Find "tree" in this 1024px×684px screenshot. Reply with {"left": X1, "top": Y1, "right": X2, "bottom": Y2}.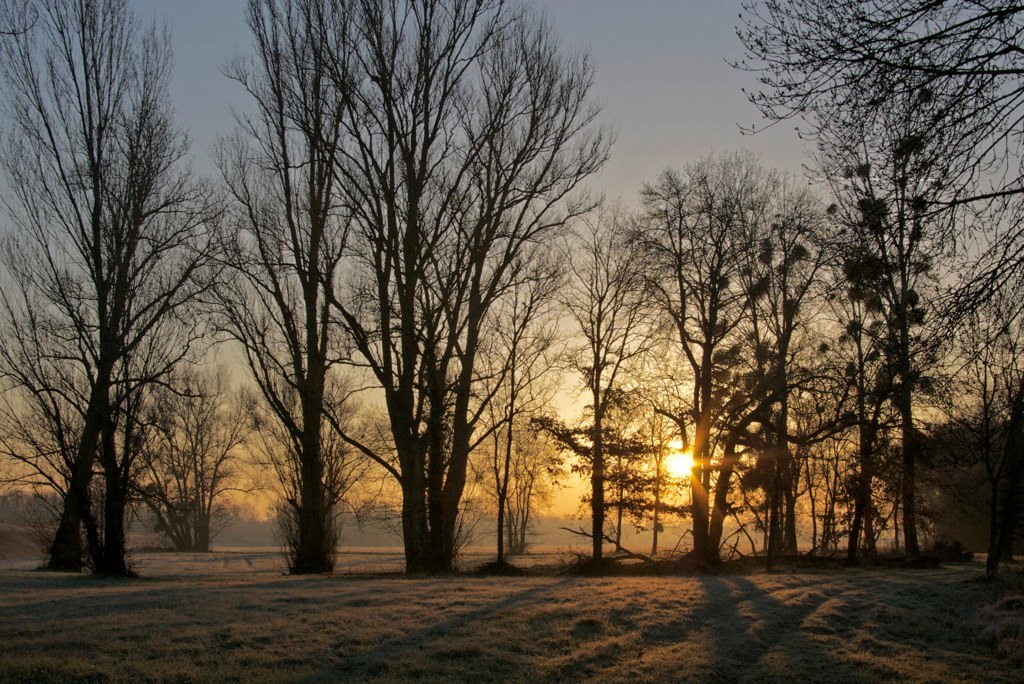
{"left": 474, "top": 272, "right": 537, "bottom": 581}.
